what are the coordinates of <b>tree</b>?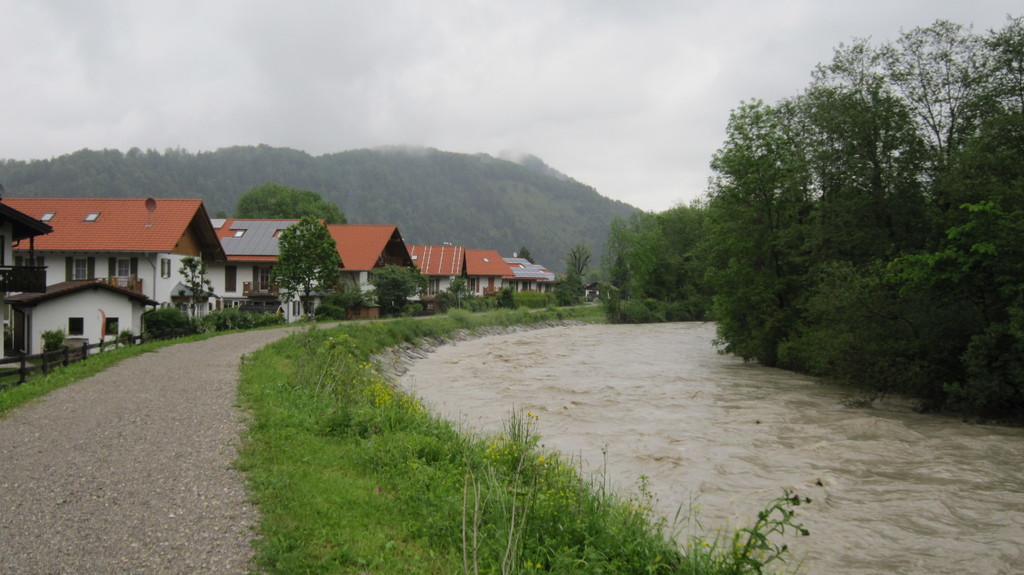
<bbox>236, 184, 348, 221</bbox>.
